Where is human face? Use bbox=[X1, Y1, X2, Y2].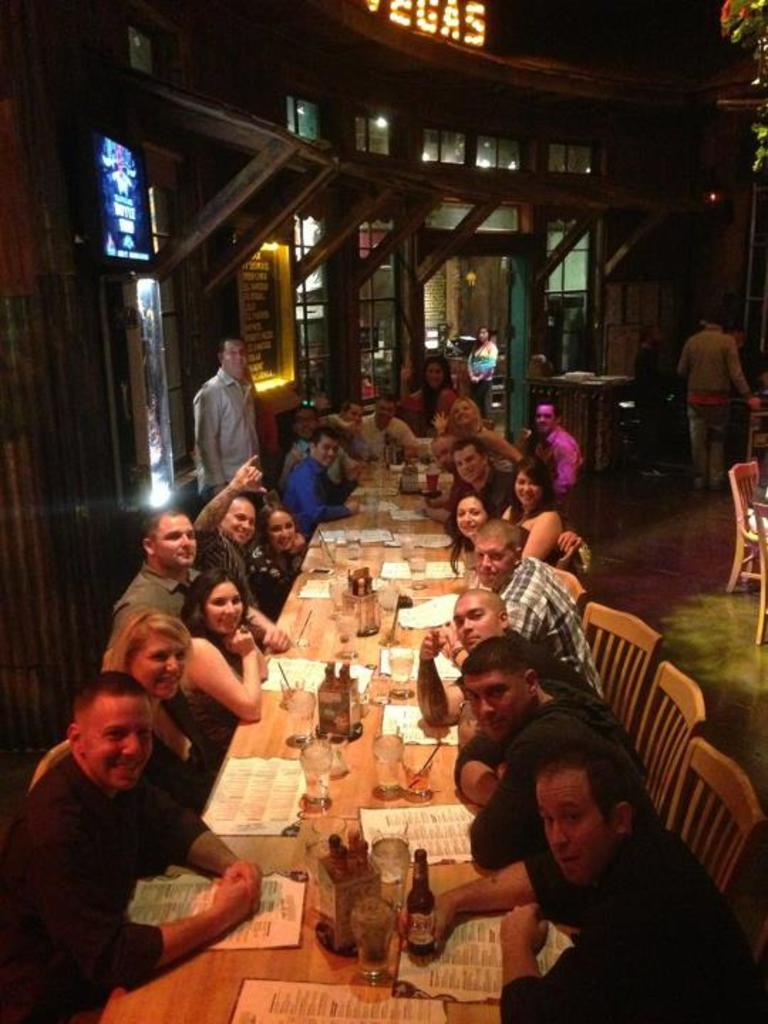
bbox=[216, 499, 255, 545].
